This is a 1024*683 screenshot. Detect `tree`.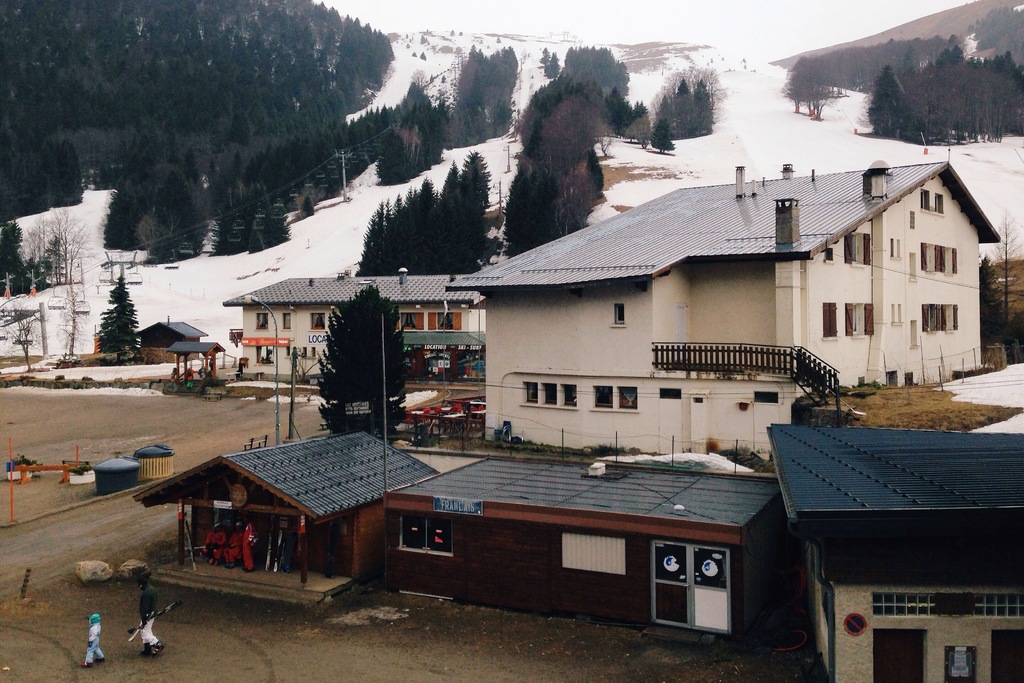
region(653, 99, 675, 149).
